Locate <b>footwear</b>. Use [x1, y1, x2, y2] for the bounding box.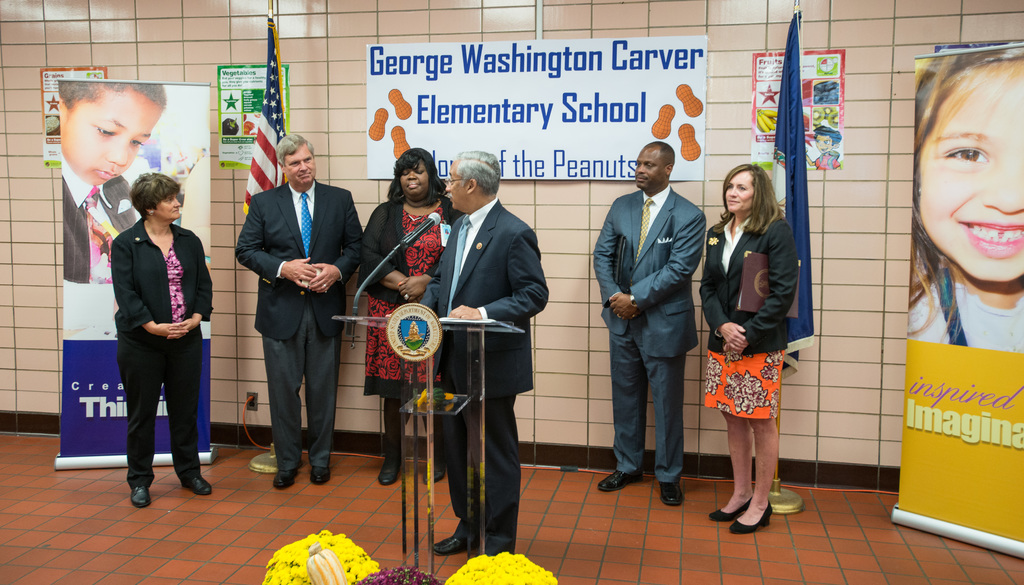
[129, 485, 152, 507].
